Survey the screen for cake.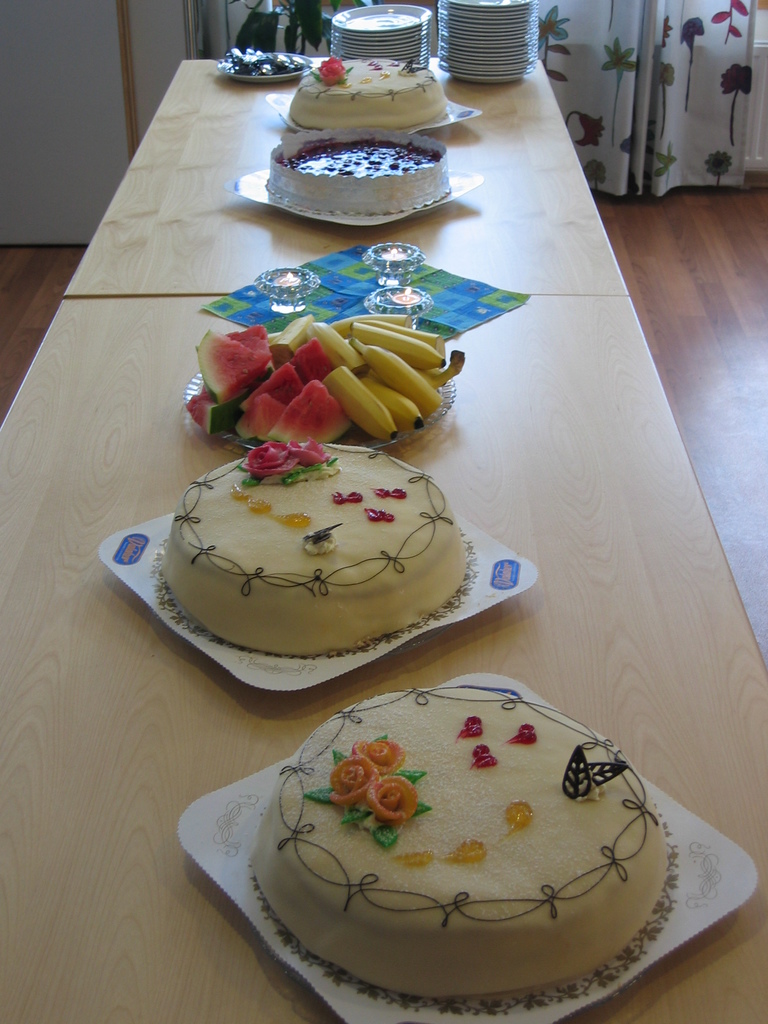
Survey found: Rect(289, 60, 443, 134).
